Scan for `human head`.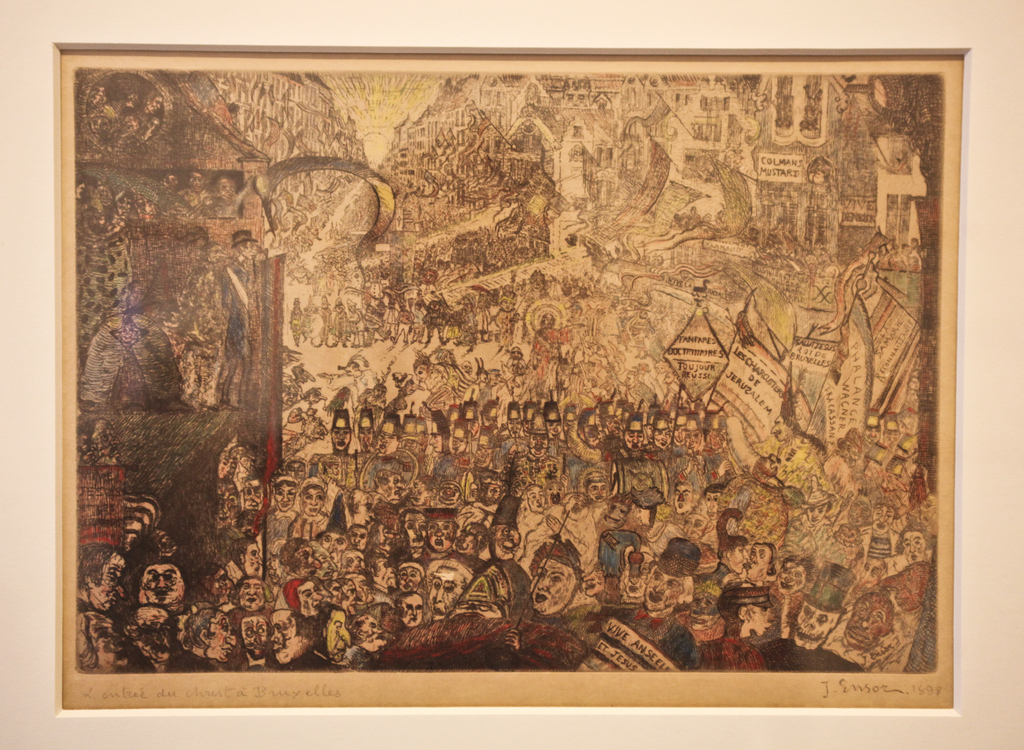
Scan result: {"x1": 779, "y1": 555, "x2": 813, "y2": 598}.
